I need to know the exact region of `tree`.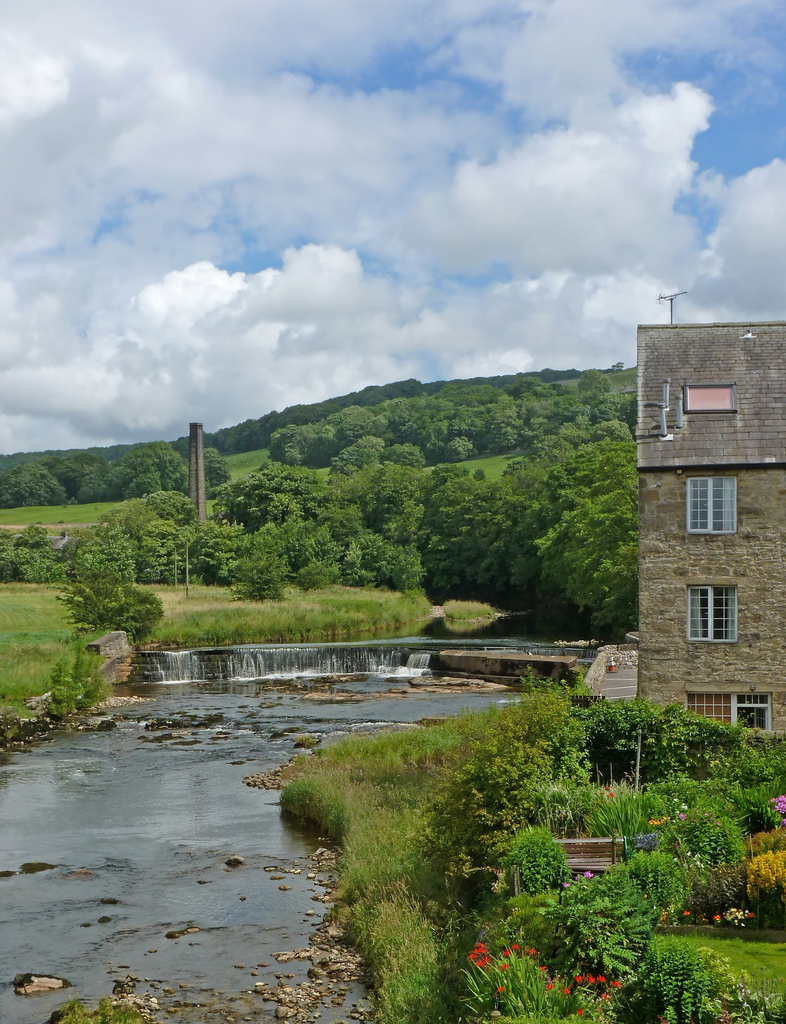
Region: Rect(0, 518, 67, 581).
